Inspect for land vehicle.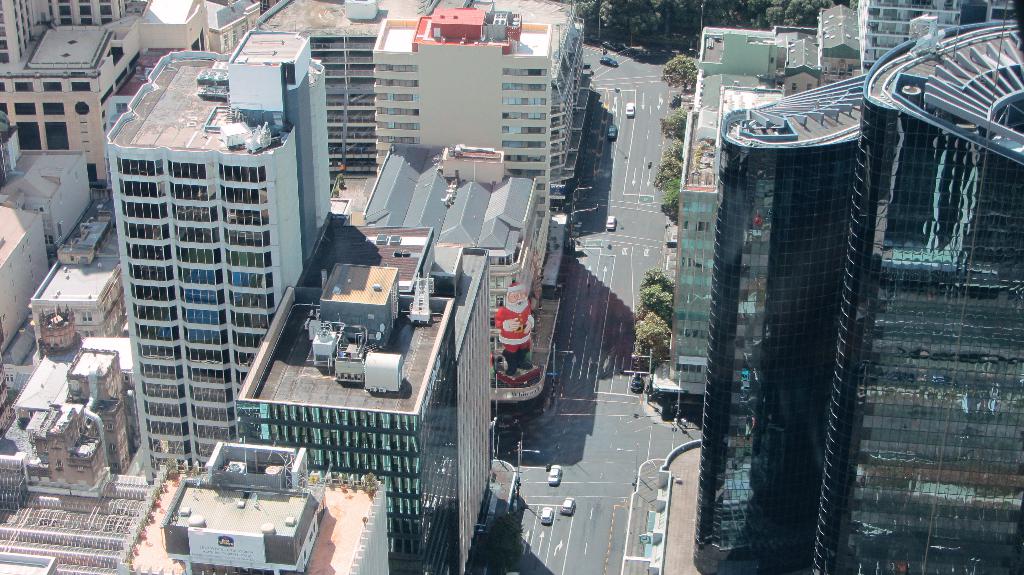
Inspection: {"x1": 546, "y1": 463, "x2": 563, "y2": 484}.
